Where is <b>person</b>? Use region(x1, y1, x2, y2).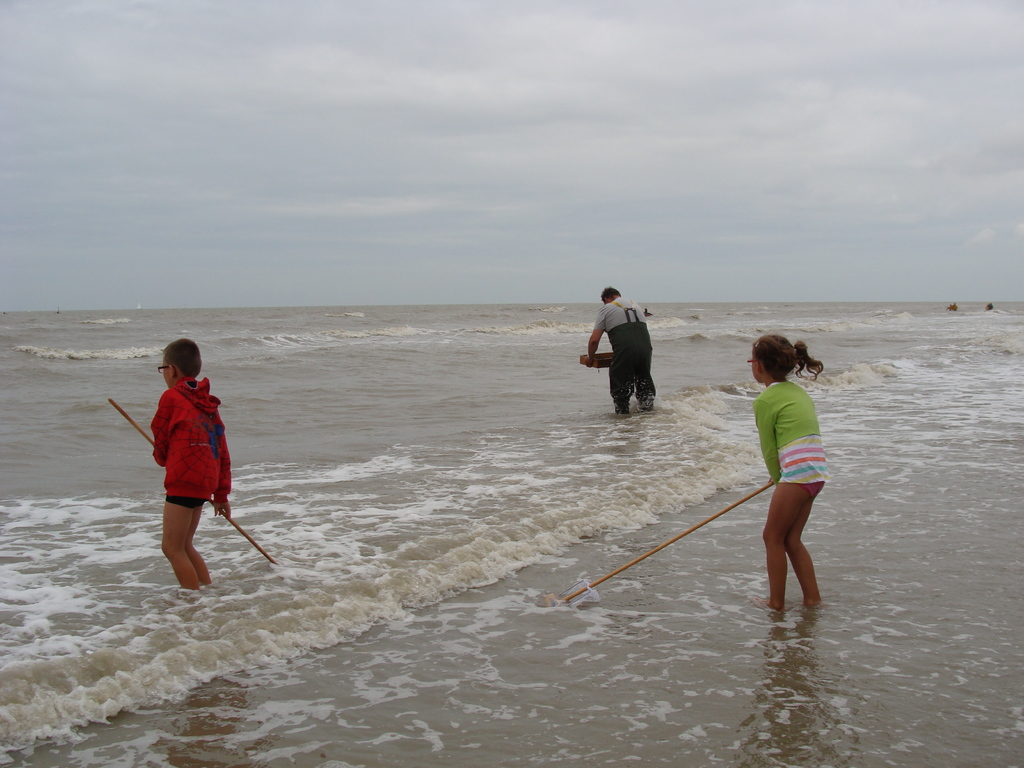
region(583, 280, 660, 419).
